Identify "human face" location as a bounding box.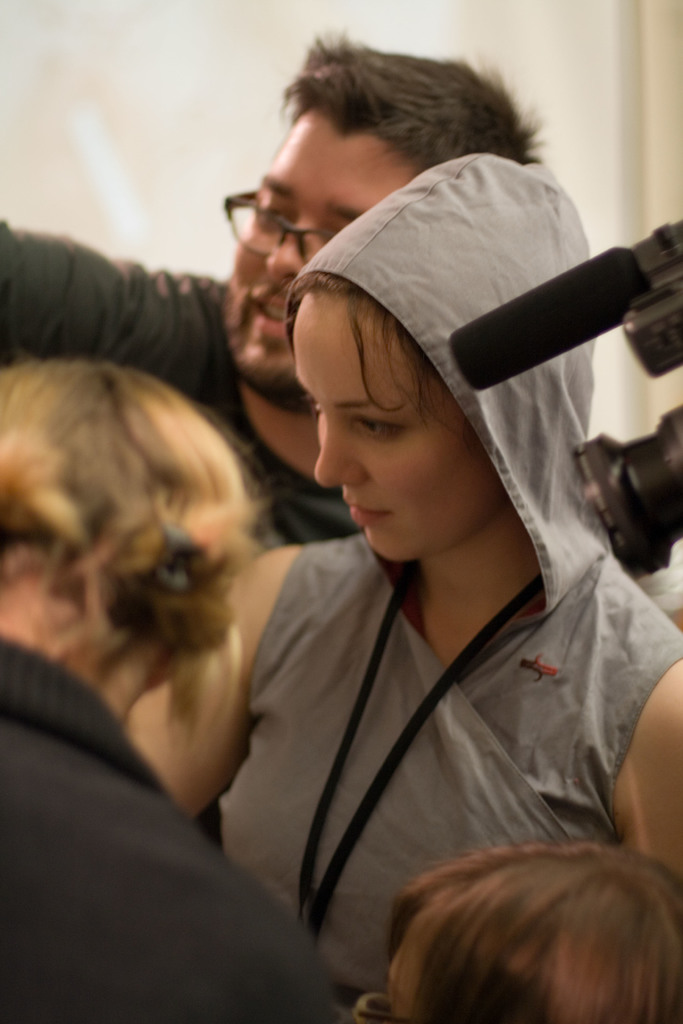
BBox(292, 284, 491, 560).
